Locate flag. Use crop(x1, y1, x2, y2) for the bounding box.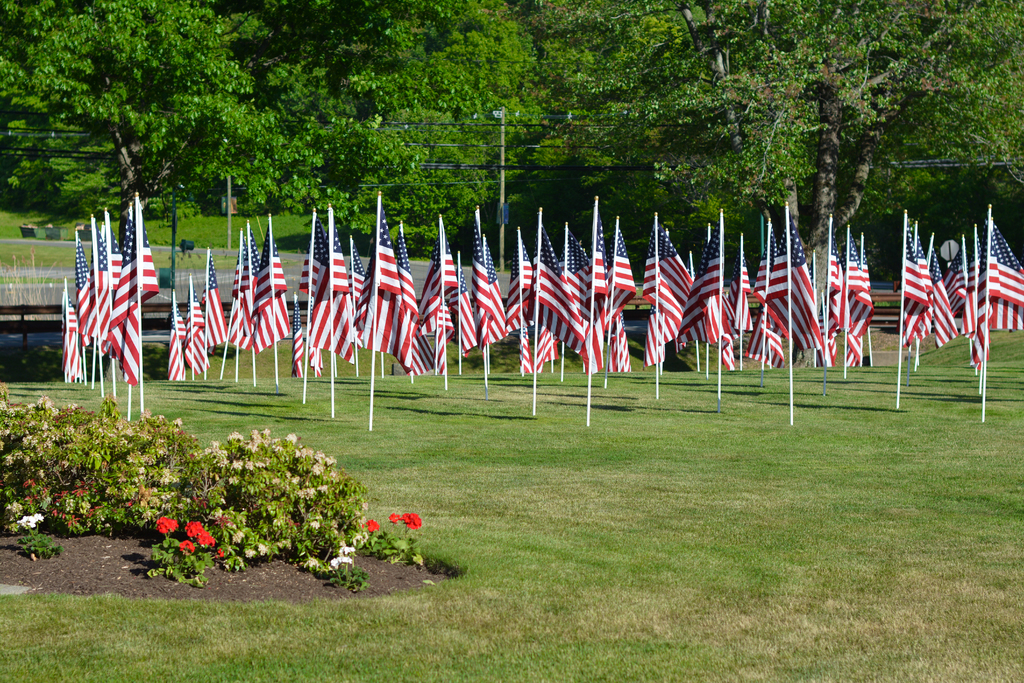
crop(369, 199, 408, 373).
